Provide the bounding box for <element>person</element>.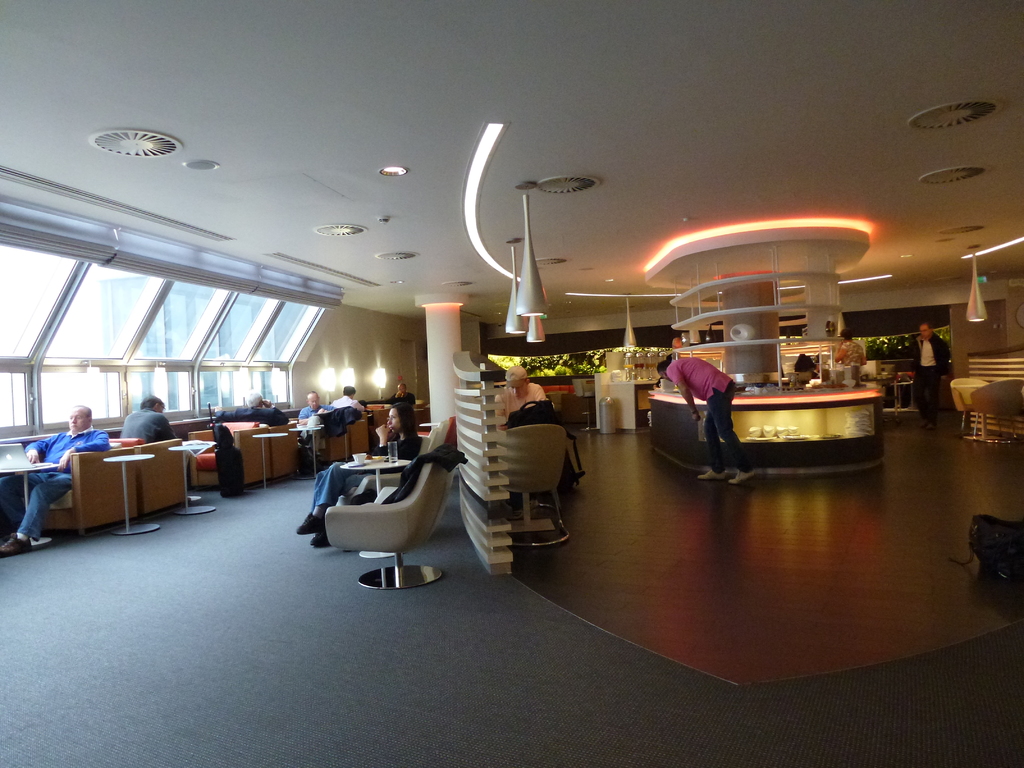
box=[293, 389, 330, 422].
